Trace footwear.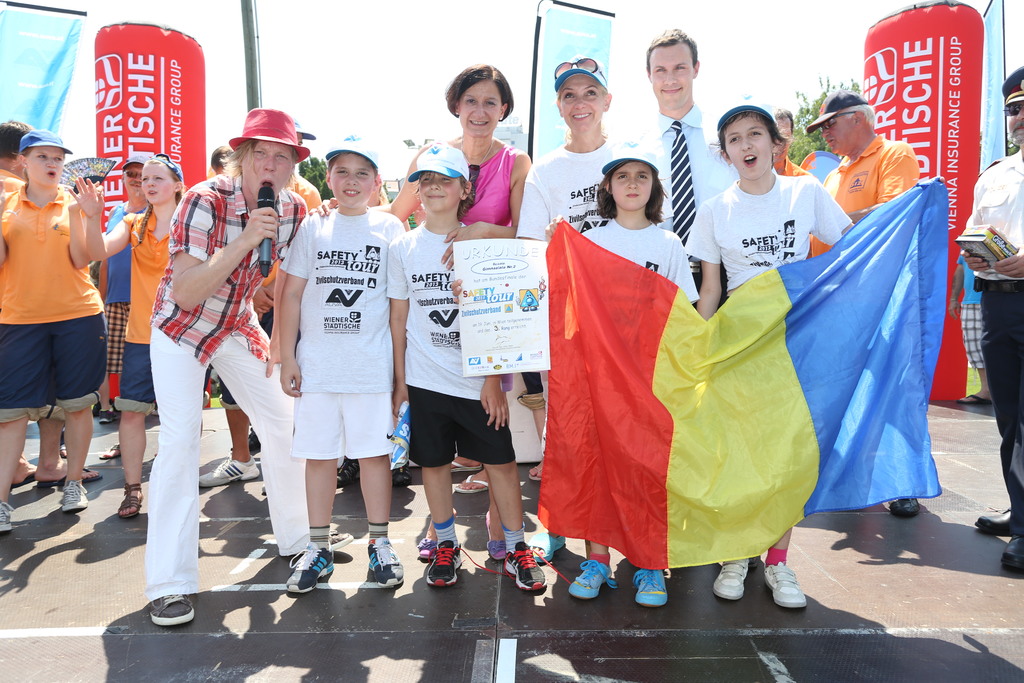
Traced to {"left": 529, "top": 531, "right": 567, "bottom": 566}.
